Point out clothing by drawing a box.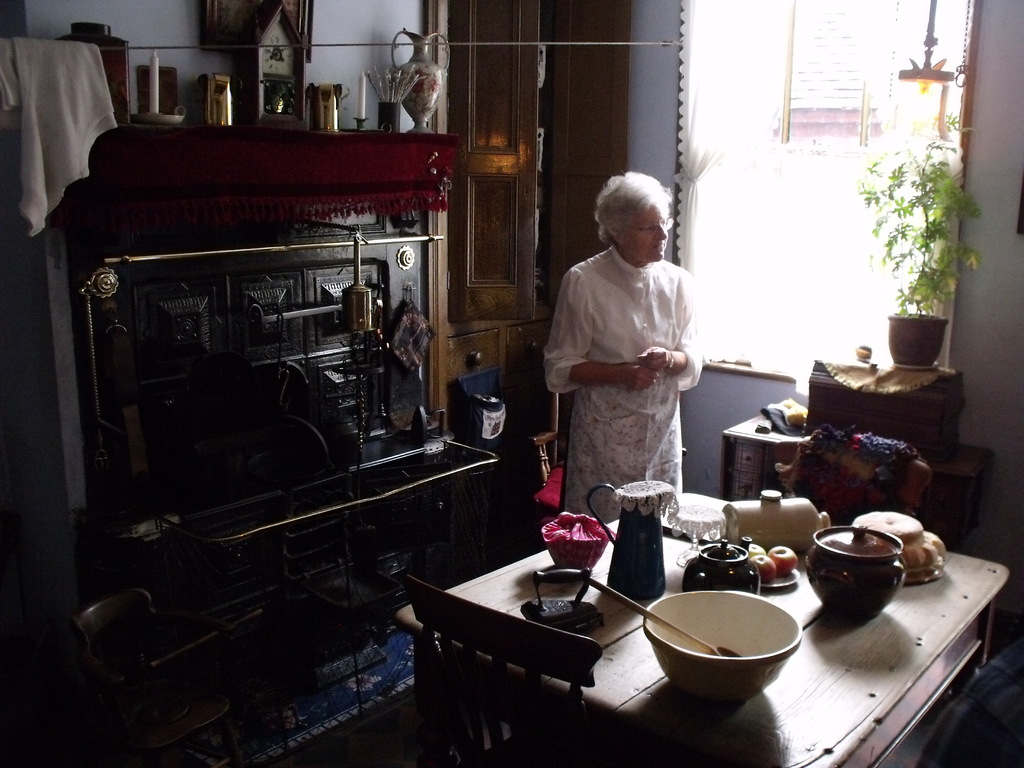
<box>540,252,694,513</box>.
